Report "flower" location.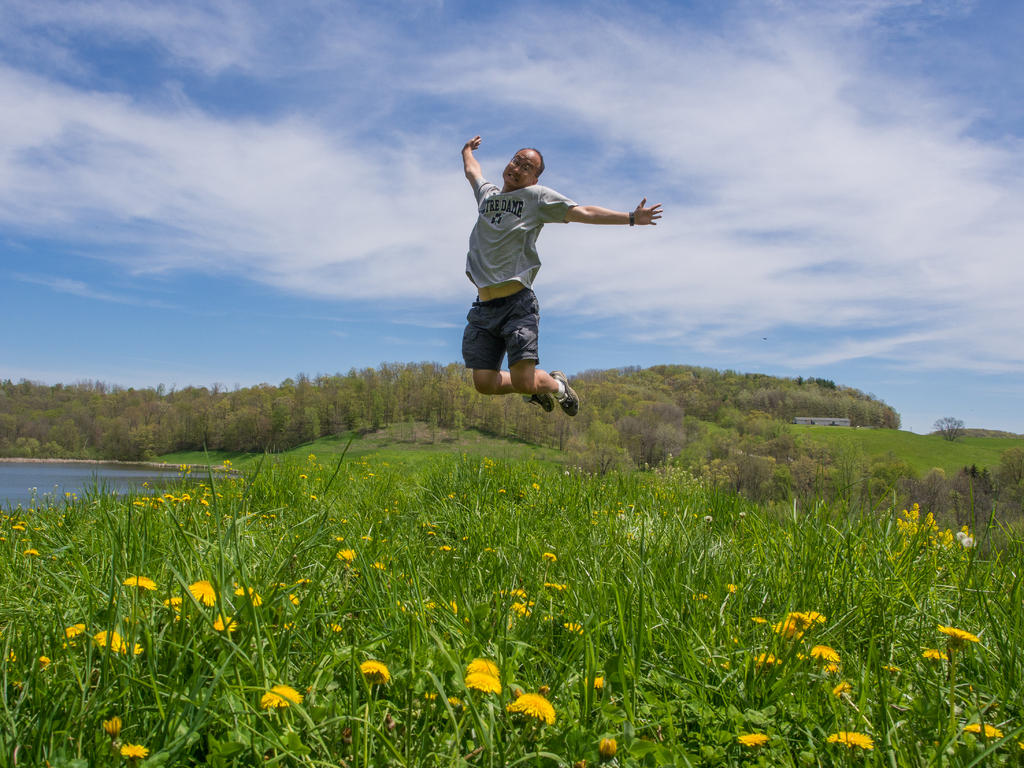
Report: [left=117, top=742, right=149, bottom=759].
